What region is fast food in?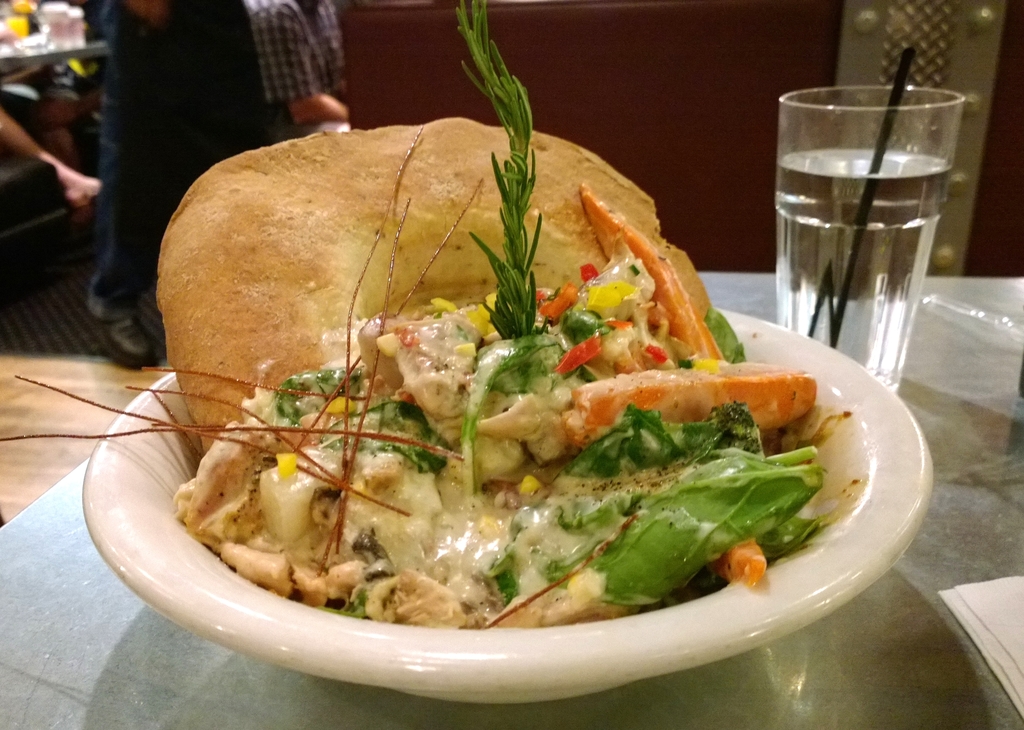
x1=143 y1=113 x2=832 y2=629.
